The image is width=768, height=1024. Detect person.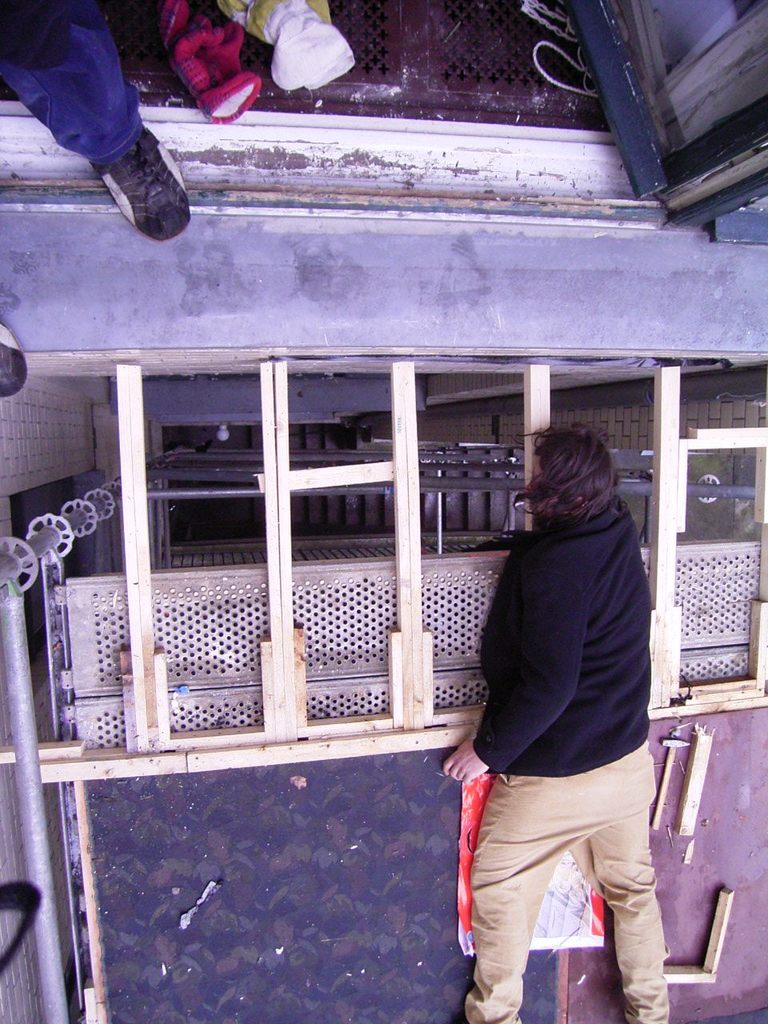
Detection: (0, 0, 186, 246).
